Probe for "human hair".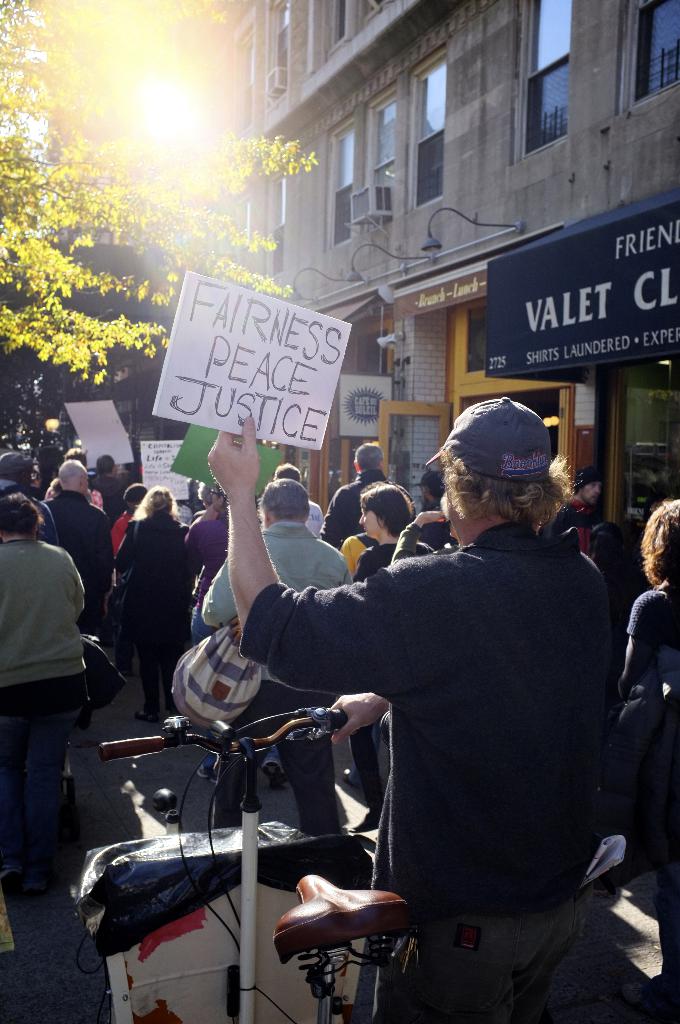
Probe result: region(131, 485, 180, 518).
